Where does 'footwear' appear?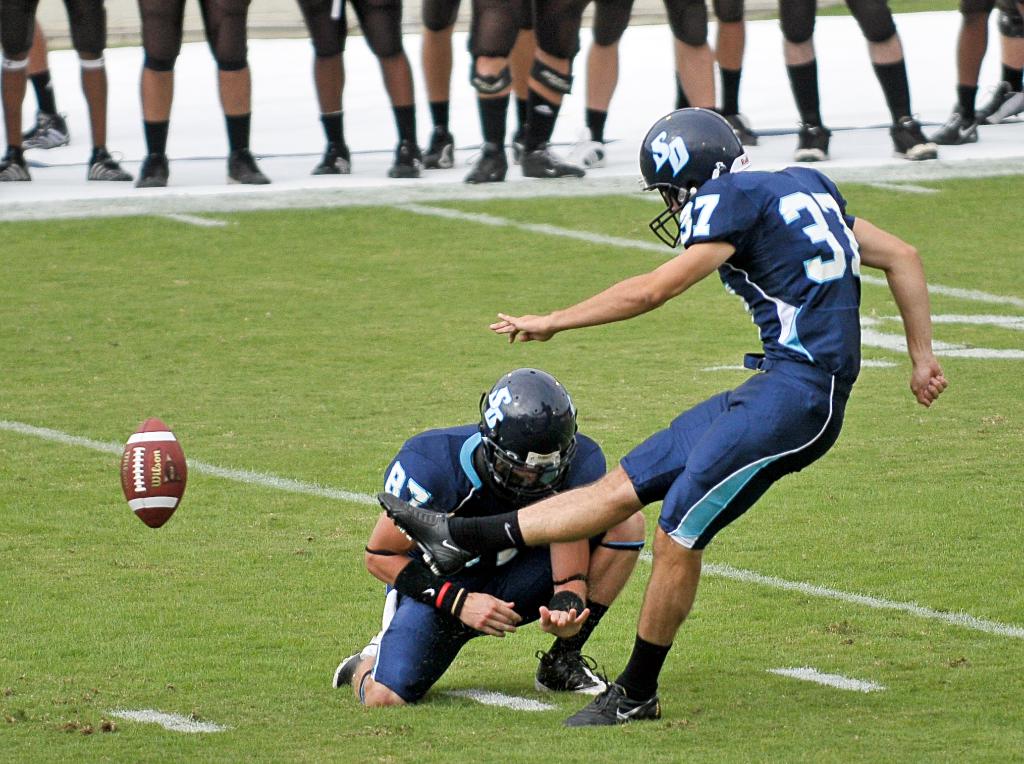
Appears at box=[727, 113, 762, 147].
